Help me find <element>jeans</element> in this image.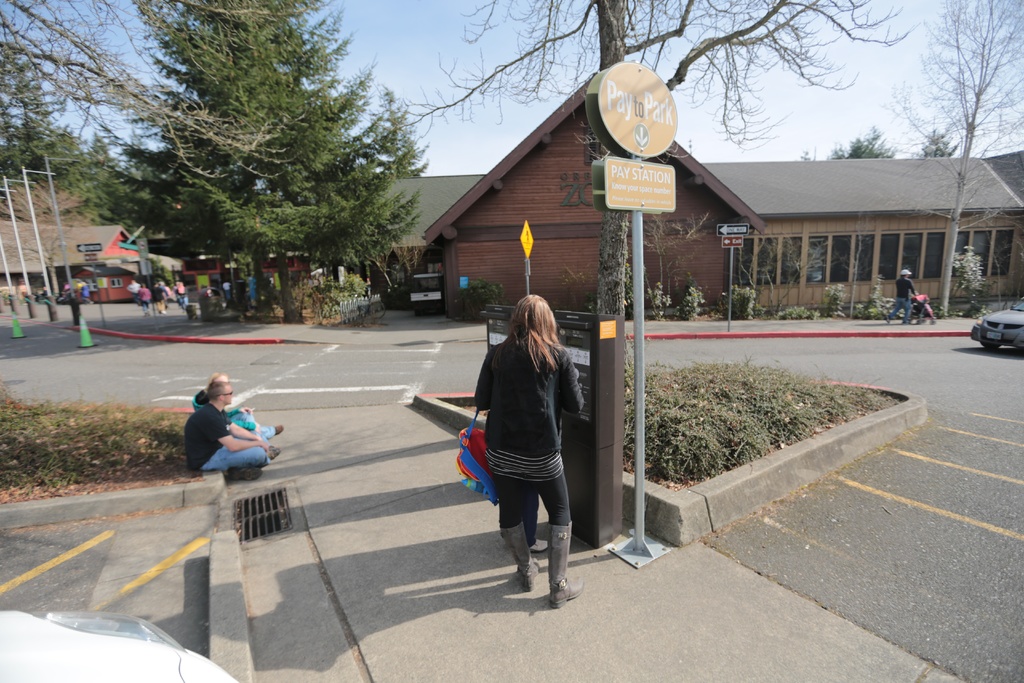
Found it: (888, 298, 913, 325).
